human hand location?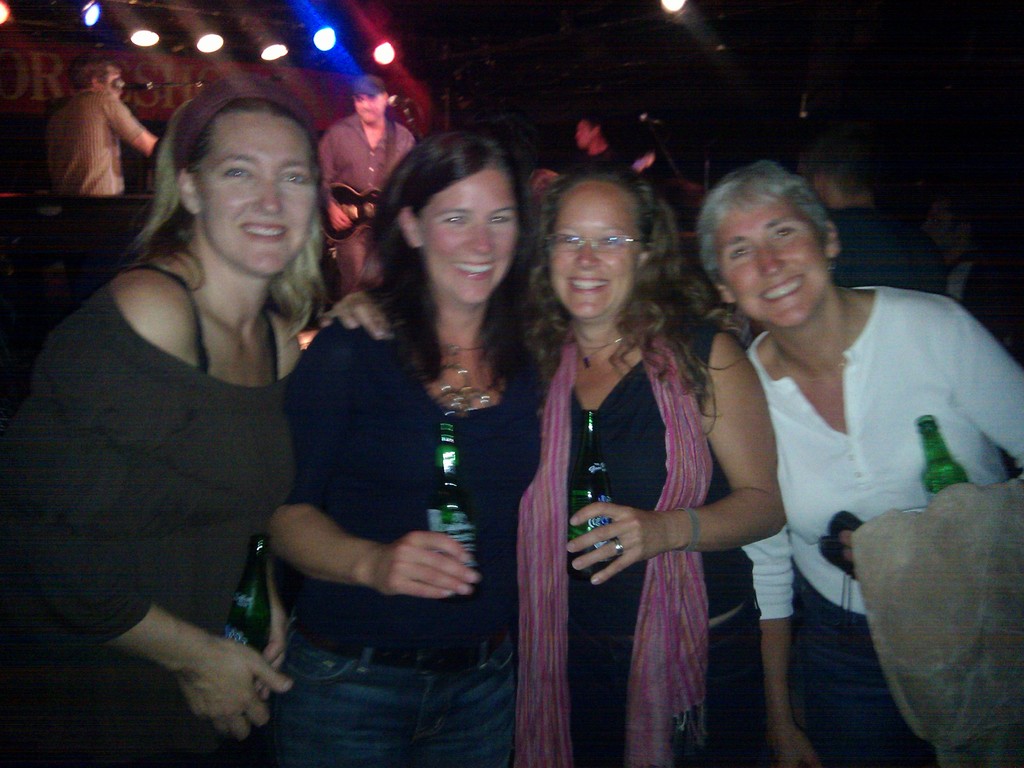
pyautogui.locateOnScreen(318, 288, 392, 337)
